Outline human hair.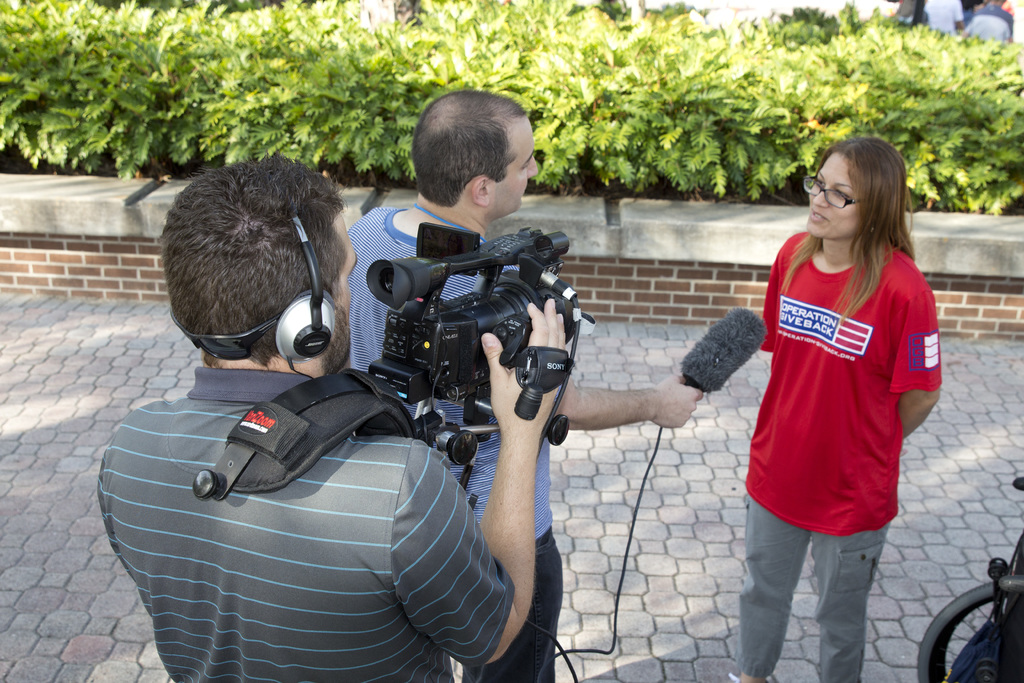
Outline: <region>417, 84, 524, 209</region>.
